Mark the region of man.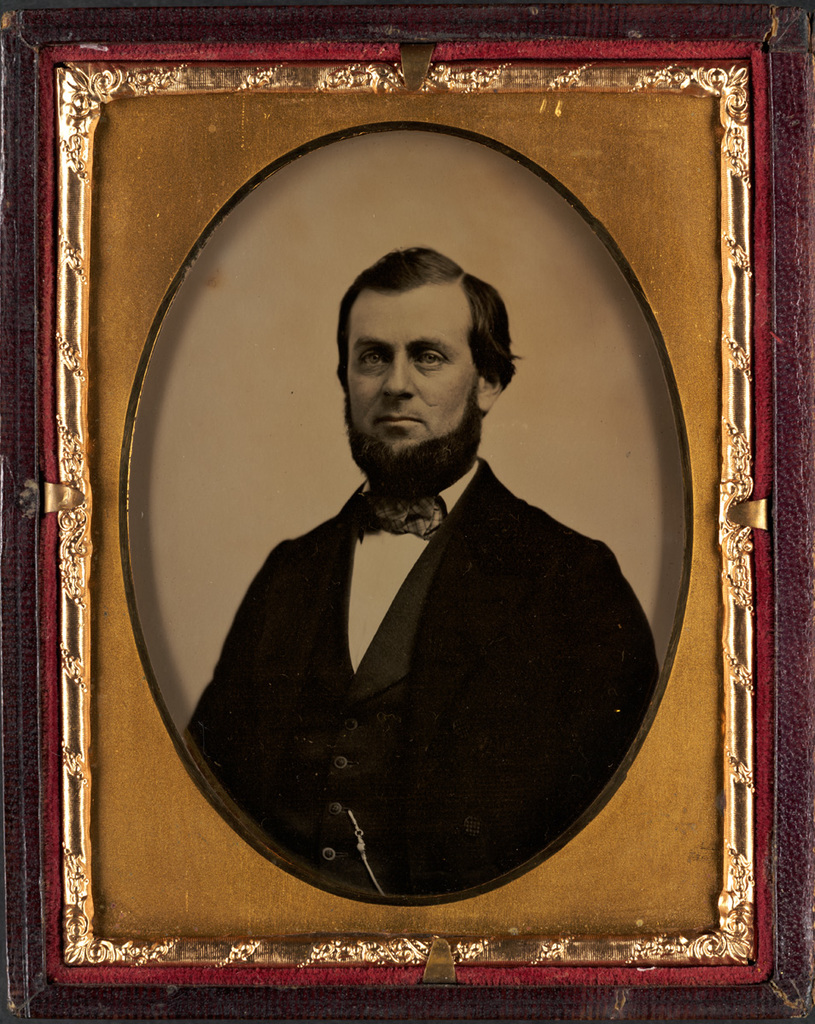
Region: <region>184, 261, 665, 922</region>.
